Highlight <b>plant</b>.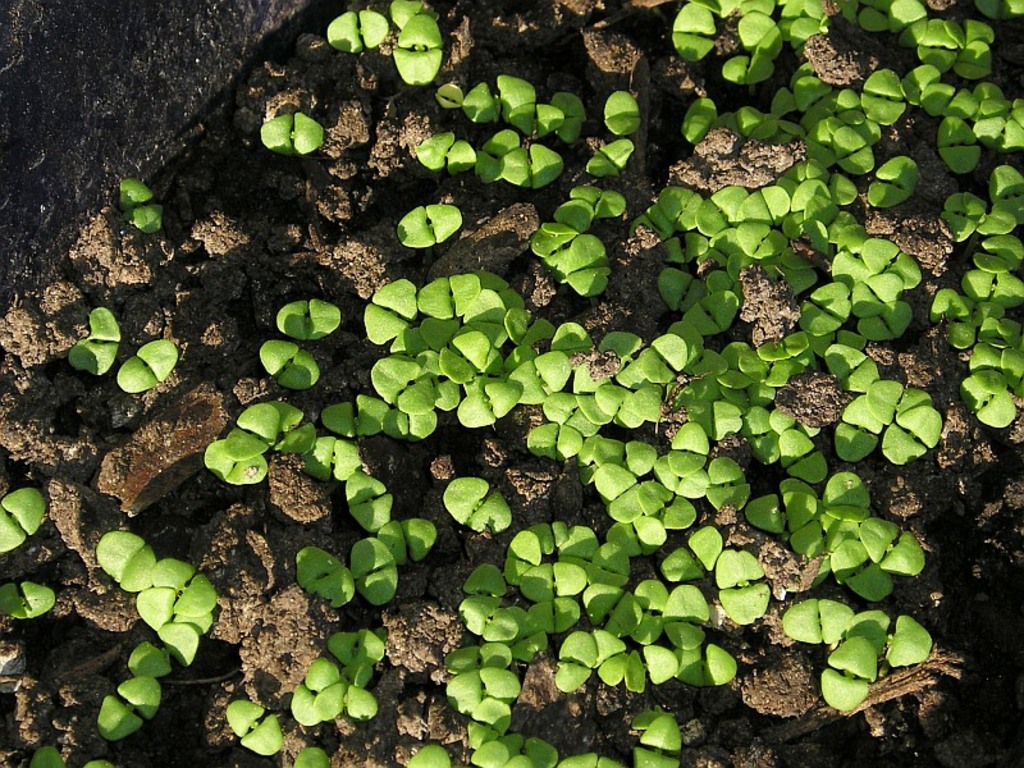
Highlighted region: [x1=403, y1=127, x2=483, y2=170].
